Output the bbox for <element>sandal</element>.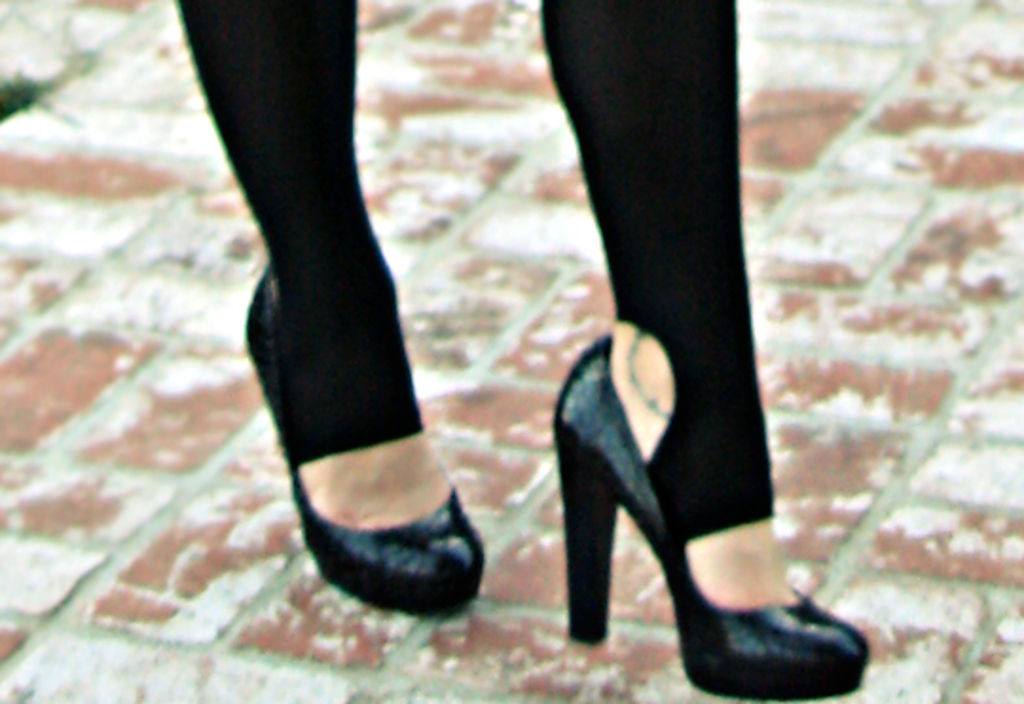
pyautogui.locateOnScreen(233, 266, 482, 619).
